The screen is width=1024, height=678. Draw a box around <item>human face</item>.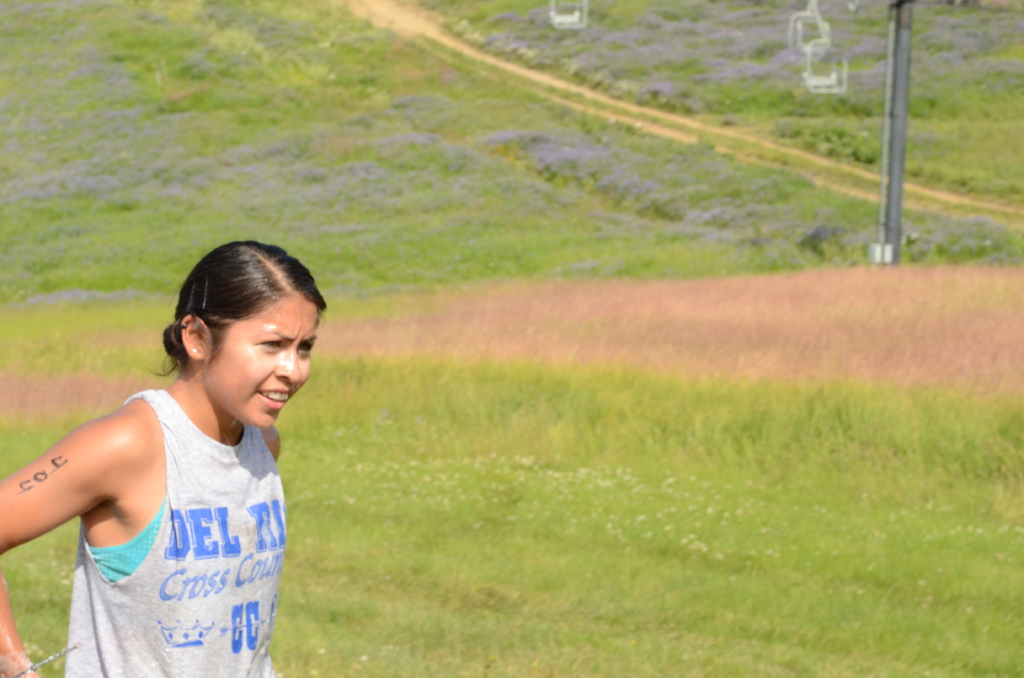
crop(212, 289, 319, 430).
